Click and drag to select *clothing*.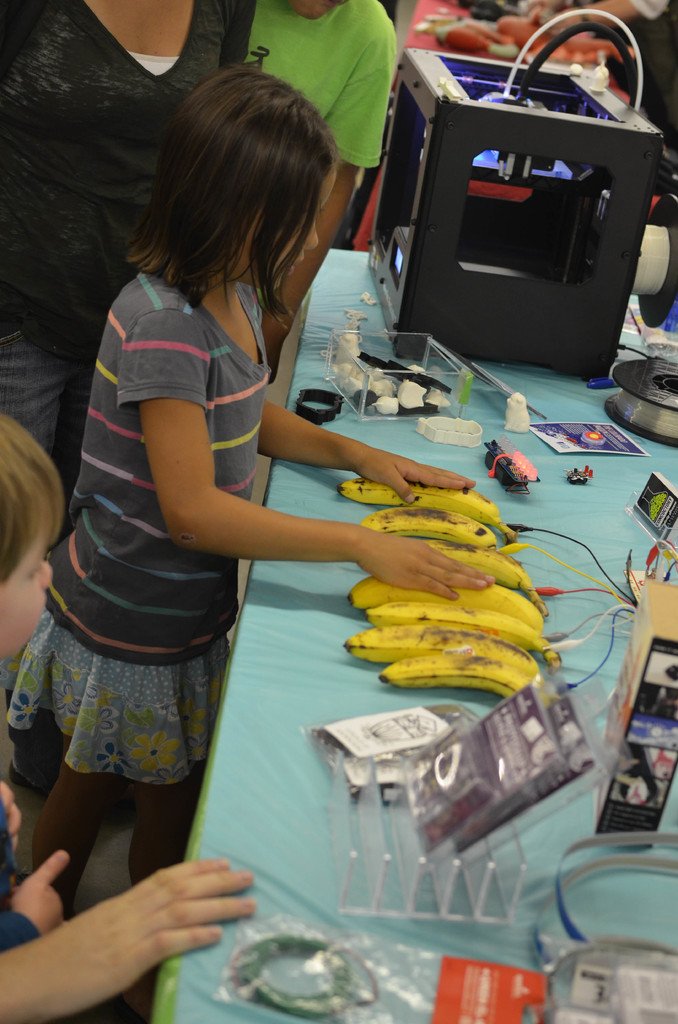
Selection: 250,0,402,180.
